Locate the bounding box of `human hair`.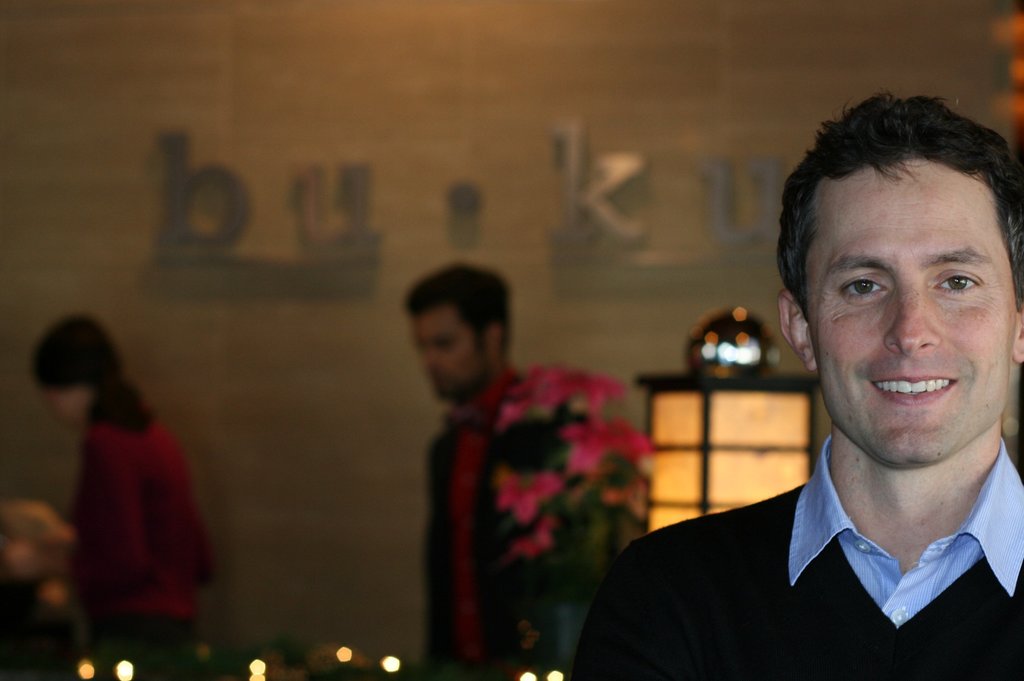
Bounding box: bbox=[773, 90, 1023, 327].
